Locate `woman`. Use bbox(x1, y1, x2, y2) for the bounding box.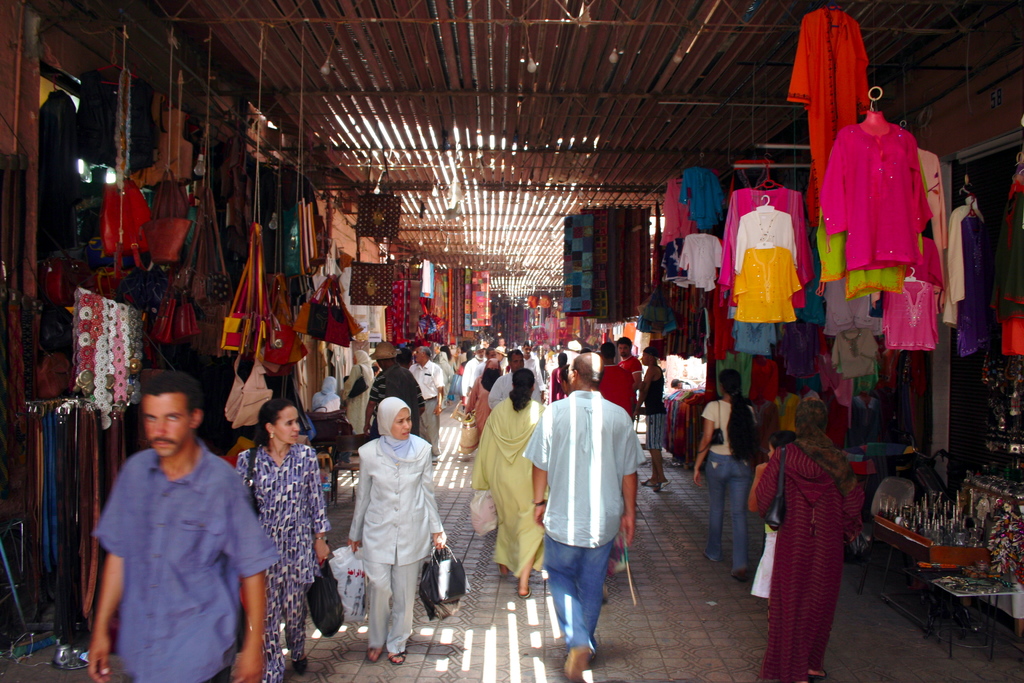
bbox(446, 347, 468, 416).
